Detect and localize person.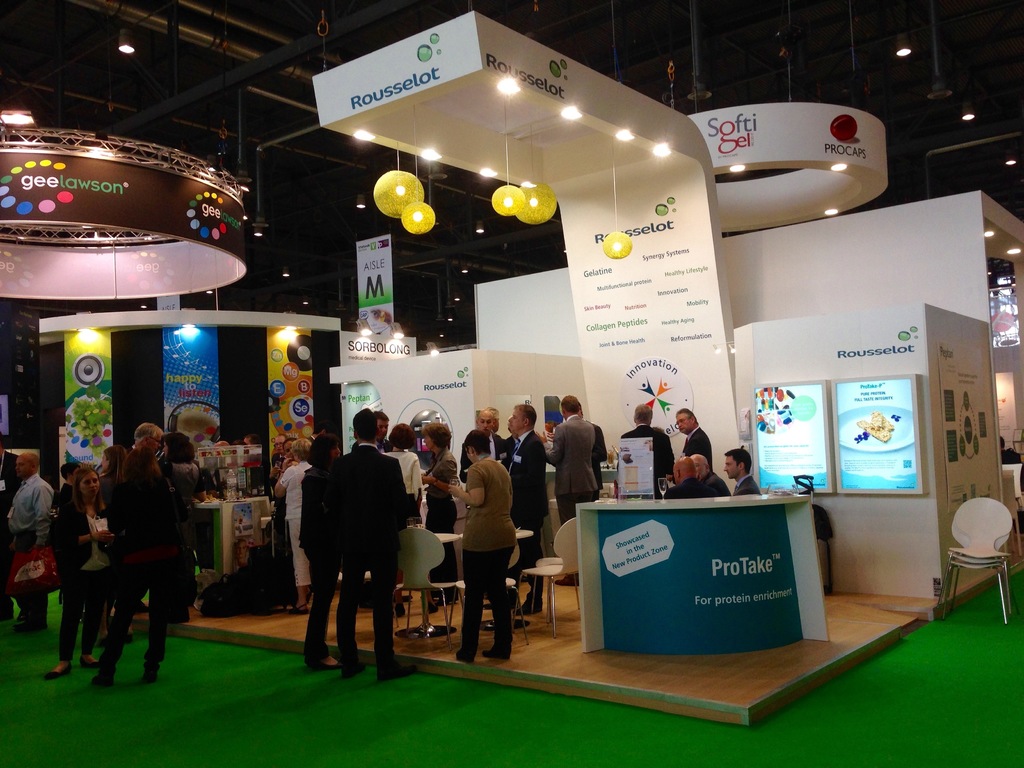
Localized at BBox(691, 456, 730, 497).
